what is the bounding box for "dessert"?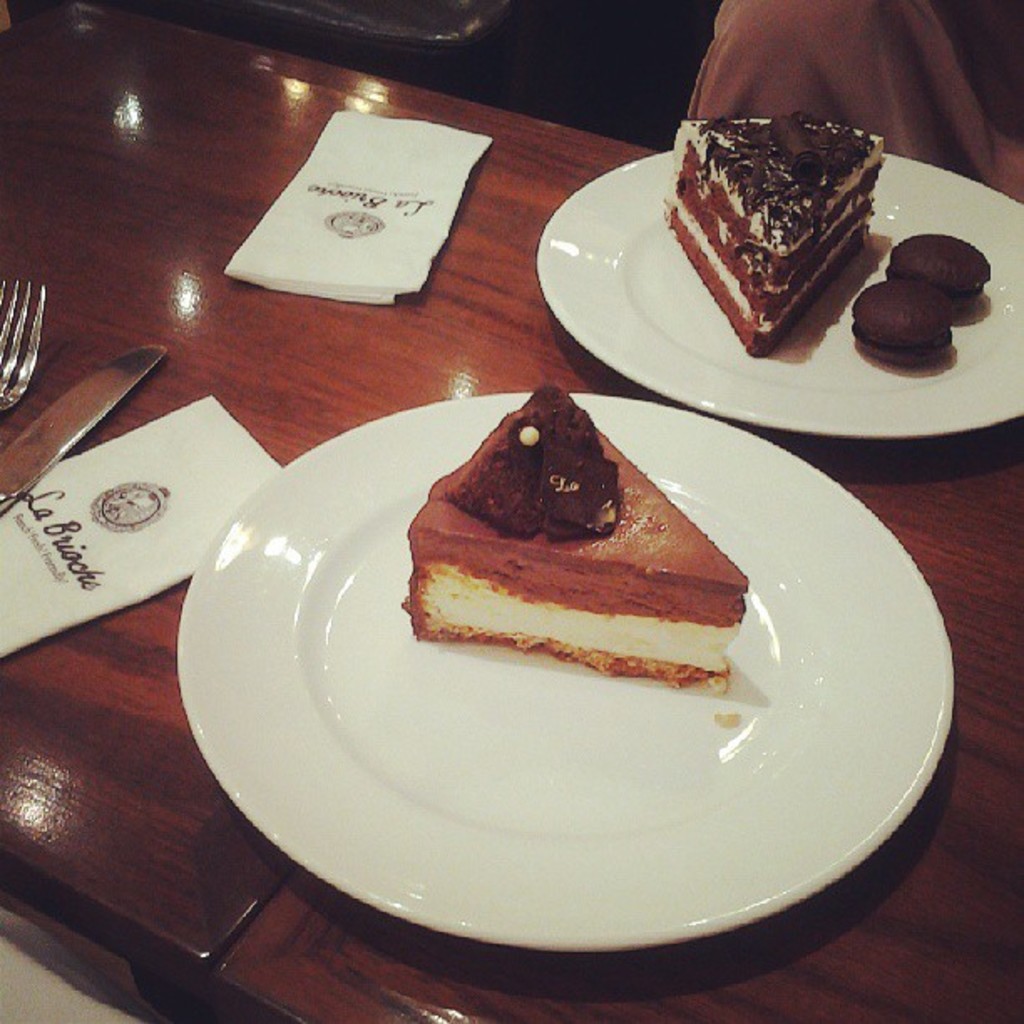
(x1=671, y1=112, x2=885, y2=336).
